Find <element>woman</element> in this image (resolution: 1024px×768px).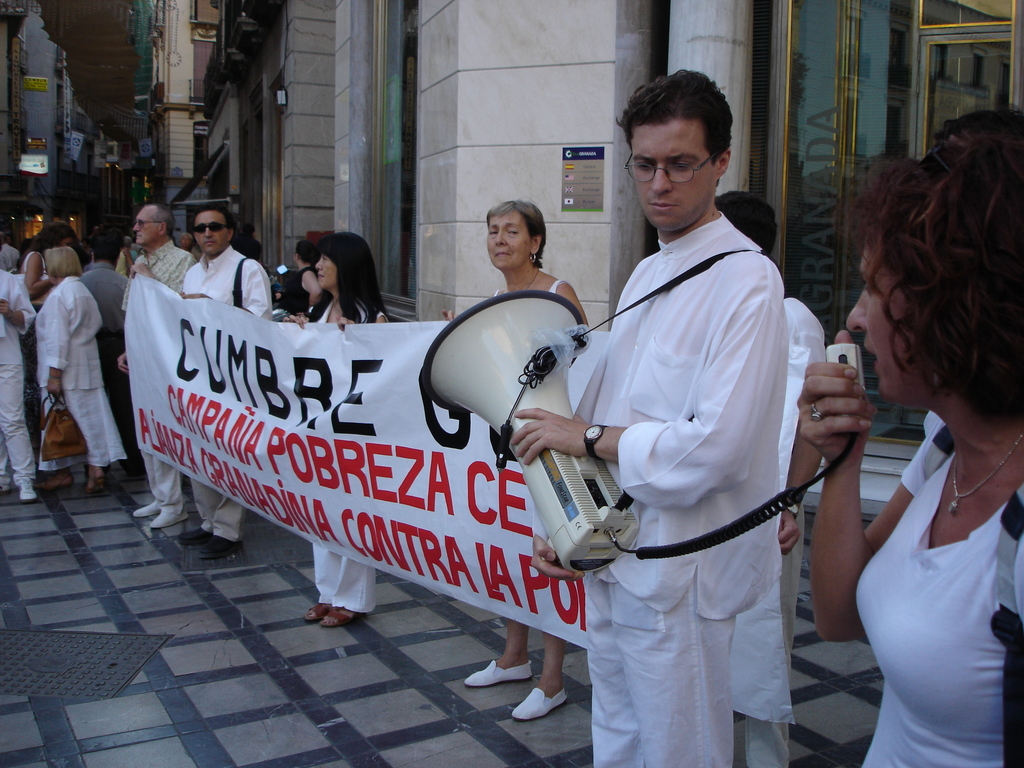
(274,243,323,331).
